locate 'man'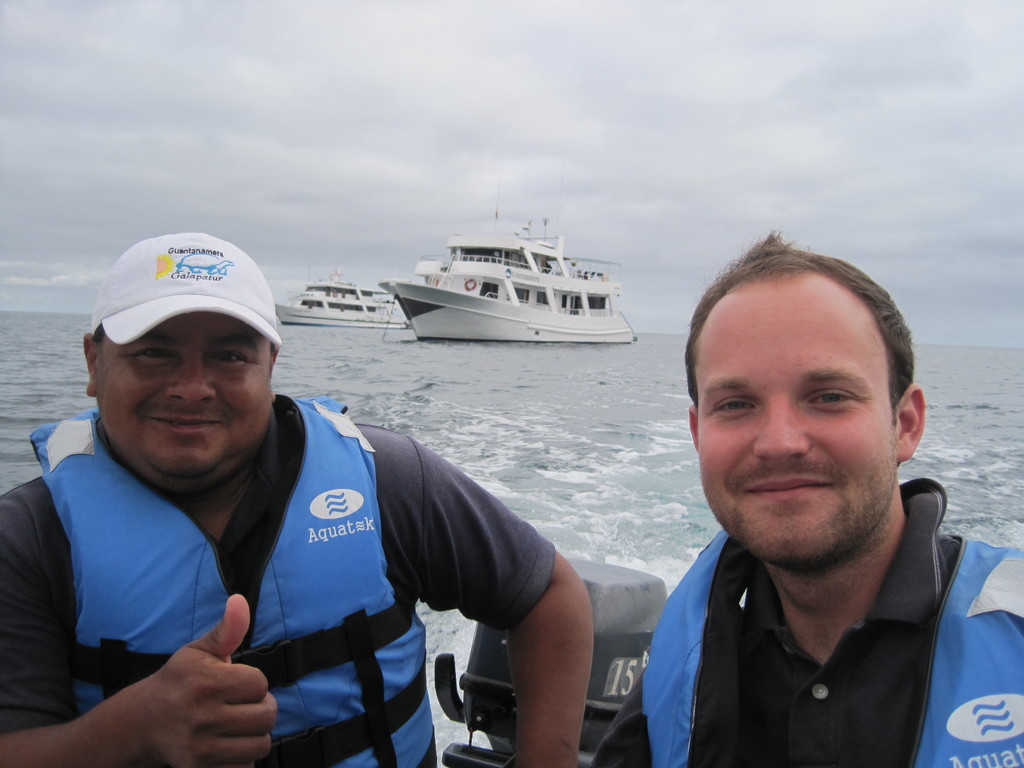
rect(0, 228, 598, 767)
